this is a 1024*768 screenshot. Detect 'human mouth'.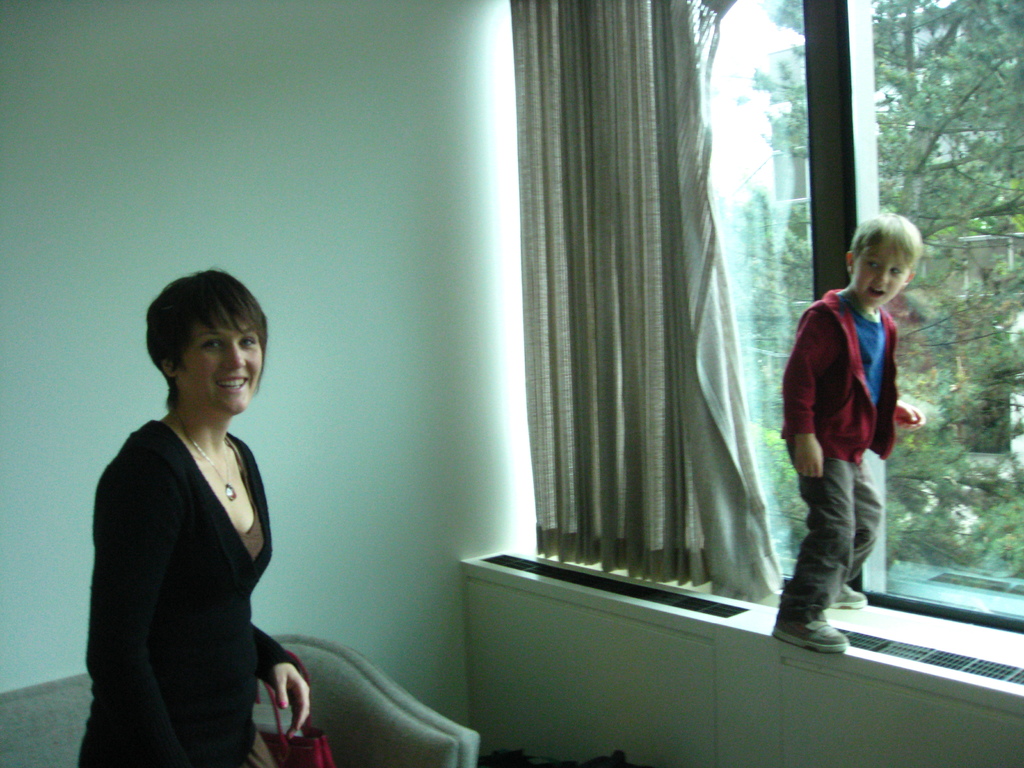
{"x1": 214, "y1": 374, "x2": 250, "y2": 397}.
